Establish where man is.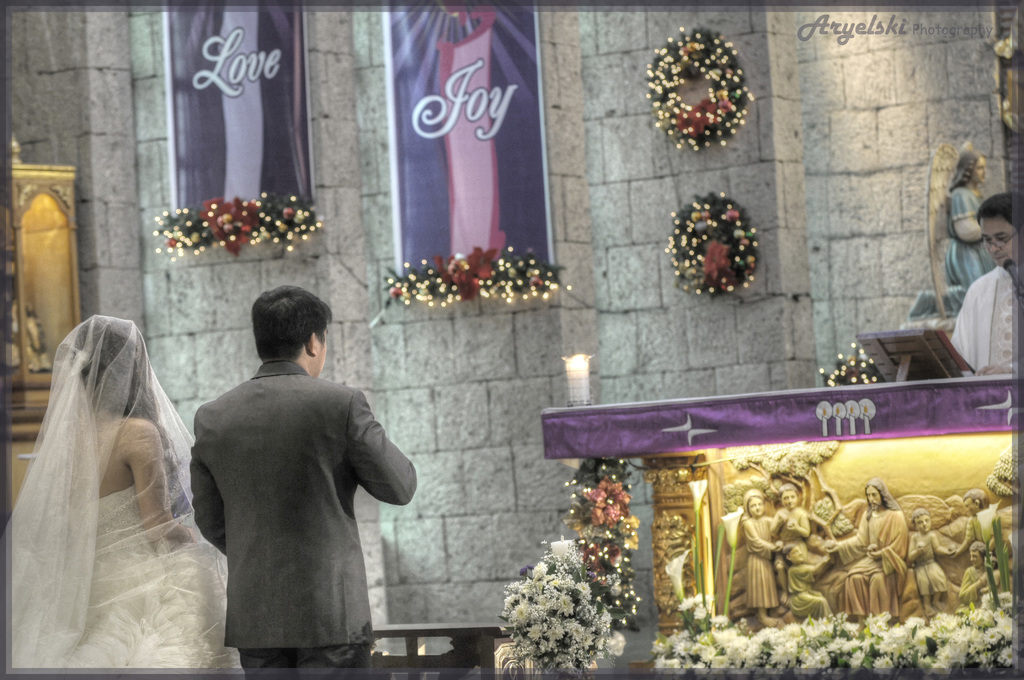
Established at 180,285,417,679.
